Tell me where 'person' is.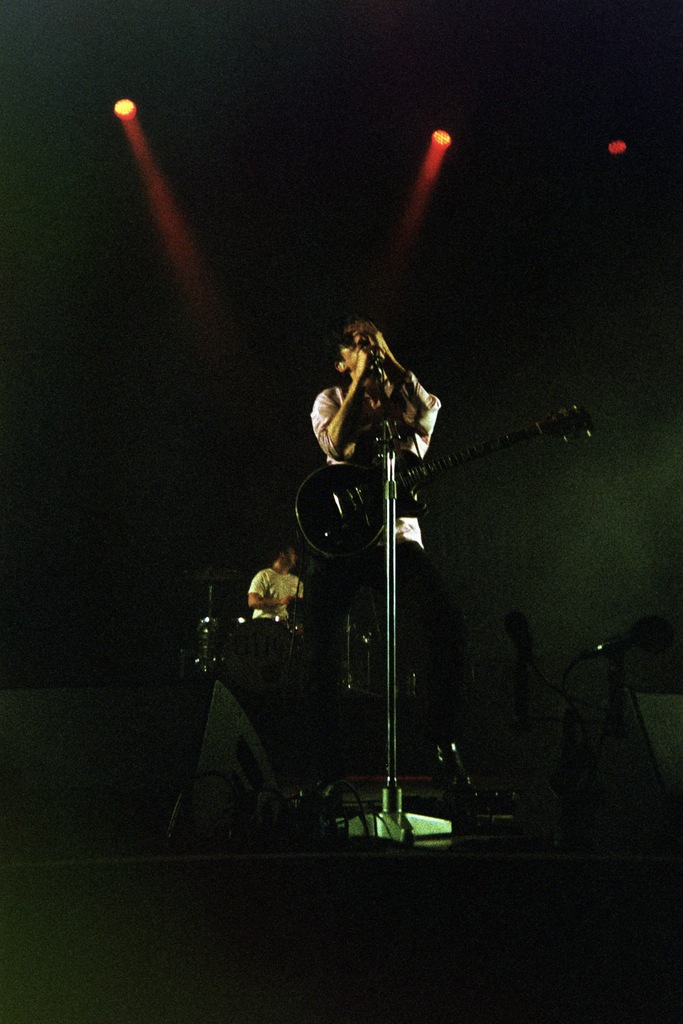
'person' is at <bbox>247, 543, 303, 645</bbox>.
